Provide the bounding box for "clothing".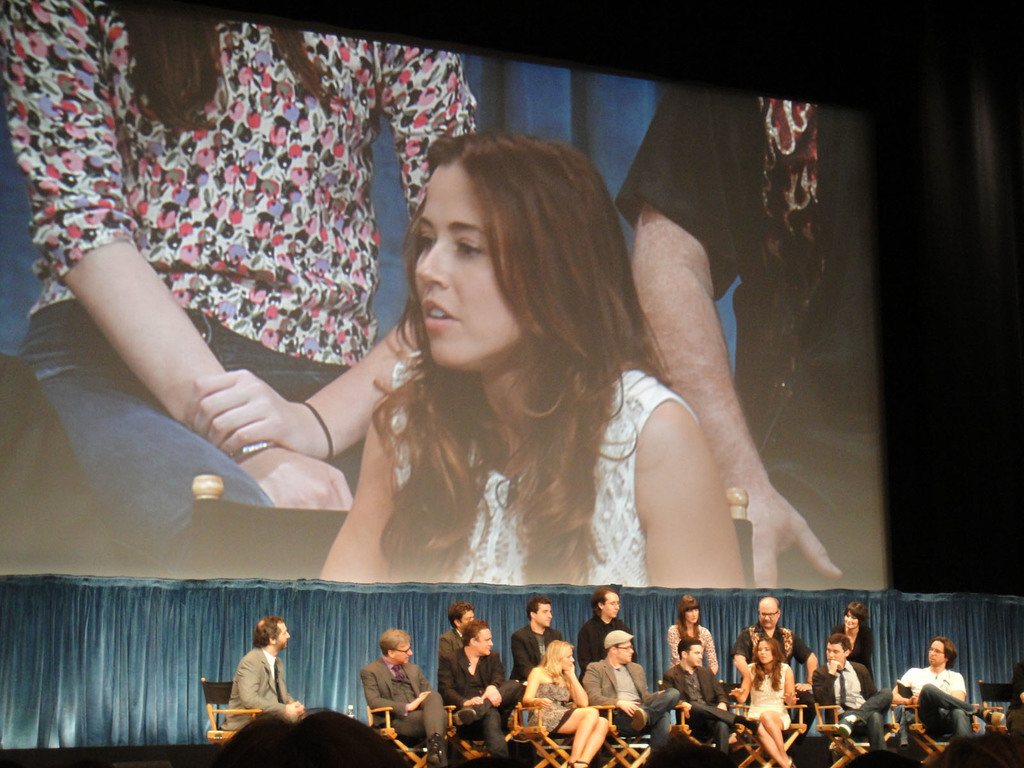
Rect(585, 659, 662, 733).
